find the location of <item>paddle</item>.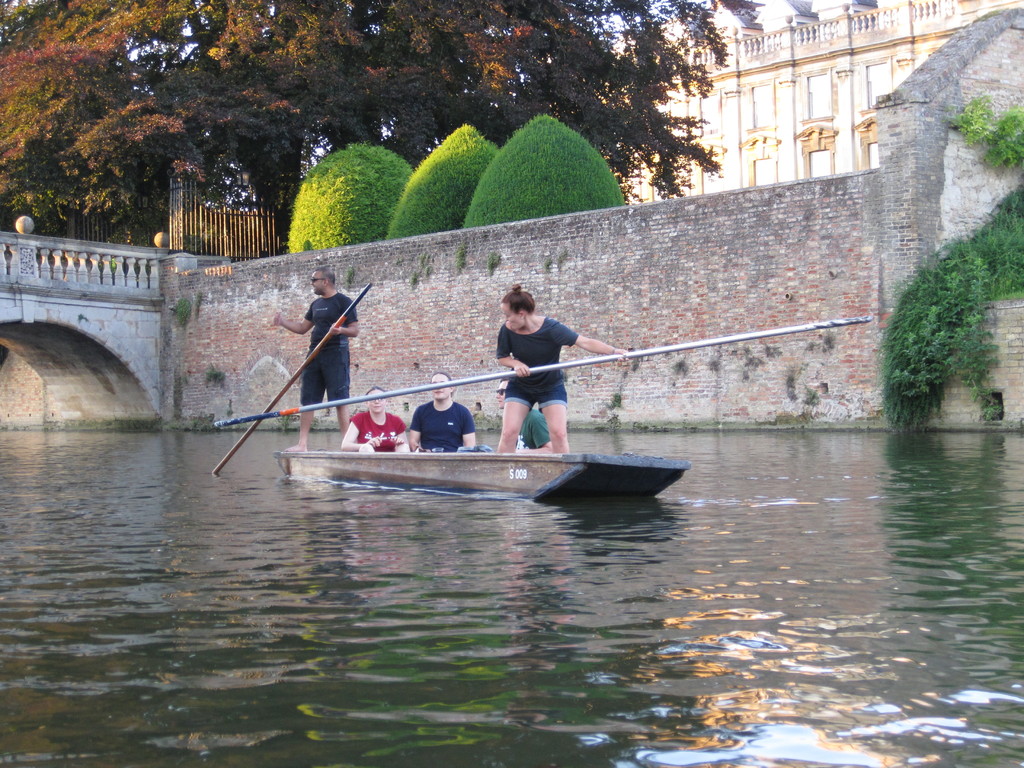
Location: pyautogui.locateOnScreen(215, 317, 872, 431).
